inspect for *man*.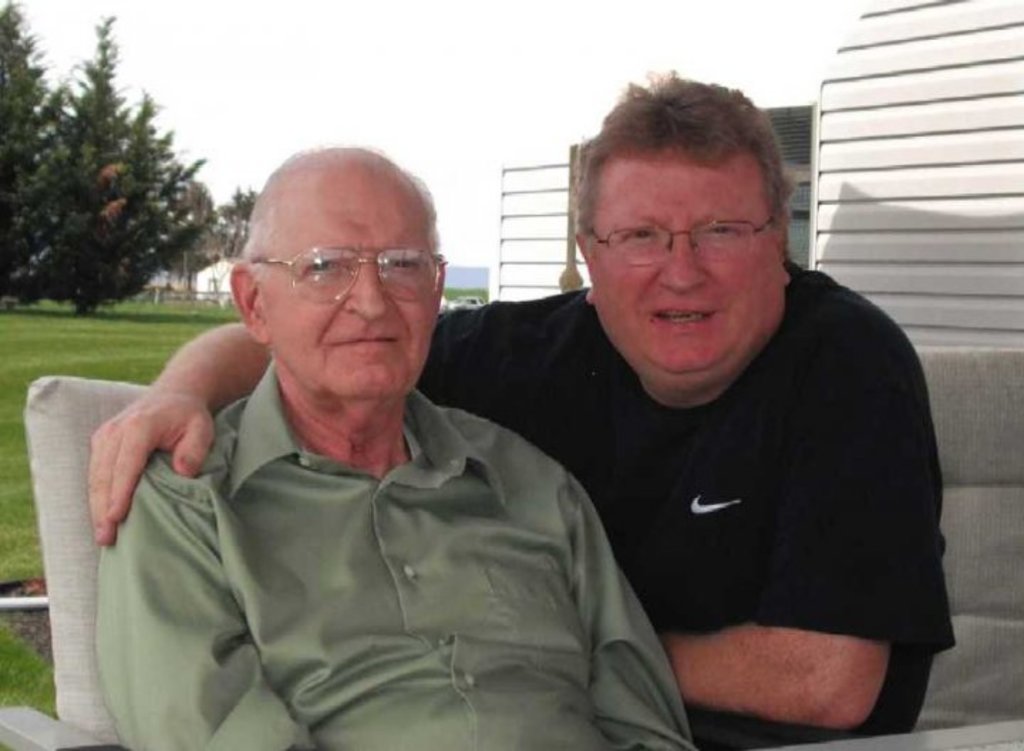
Inspection: <bbox>94, 148, 697, 750</bbox>.
